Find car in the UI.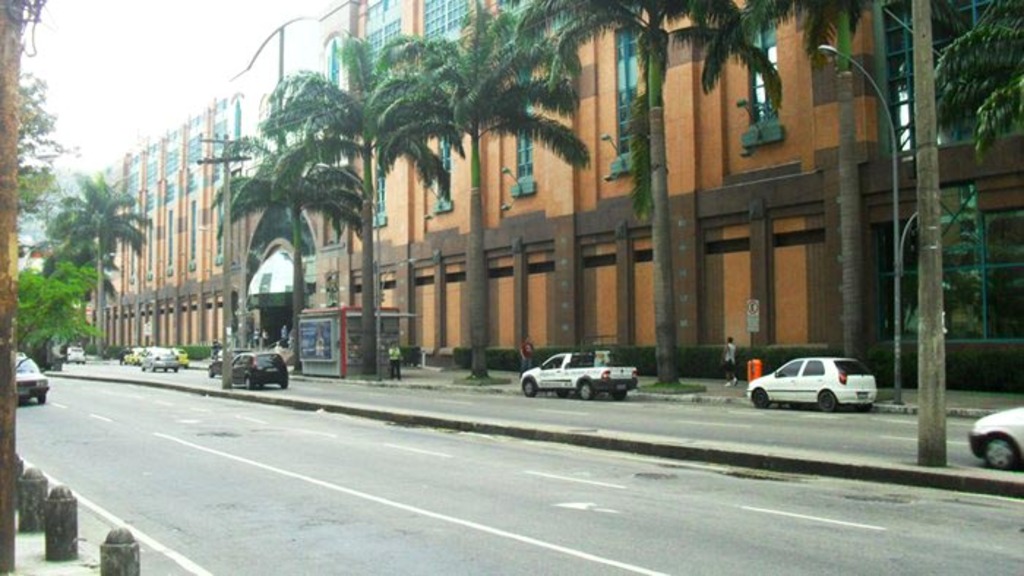
UI element at 176/346/184/368.
